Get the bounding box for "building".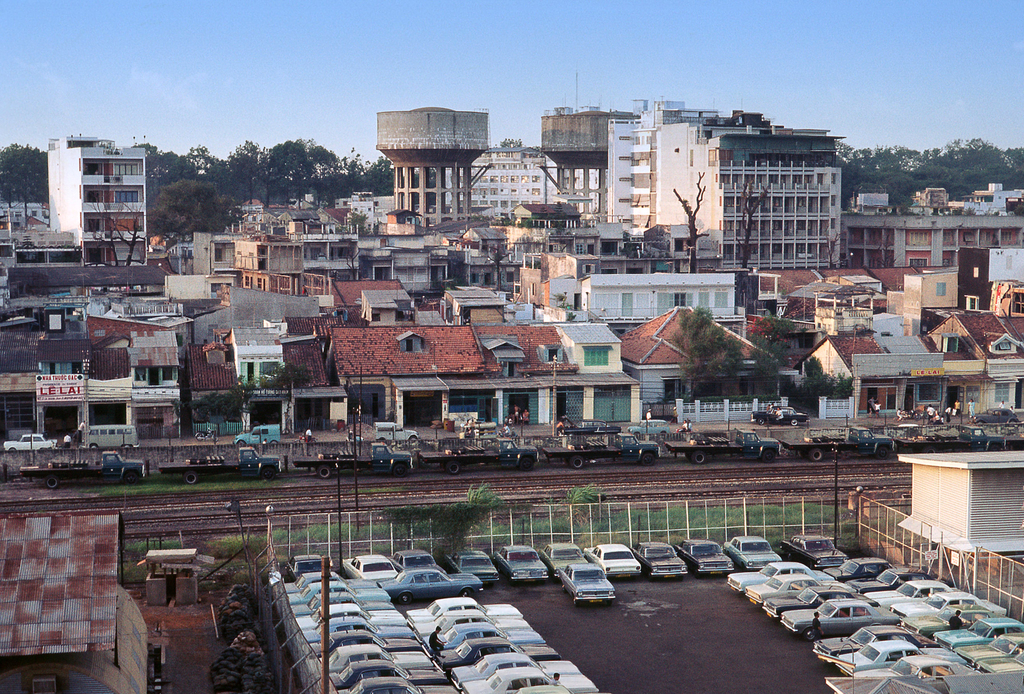
<bbox>897, 441, 1023, 556</bbox>.
